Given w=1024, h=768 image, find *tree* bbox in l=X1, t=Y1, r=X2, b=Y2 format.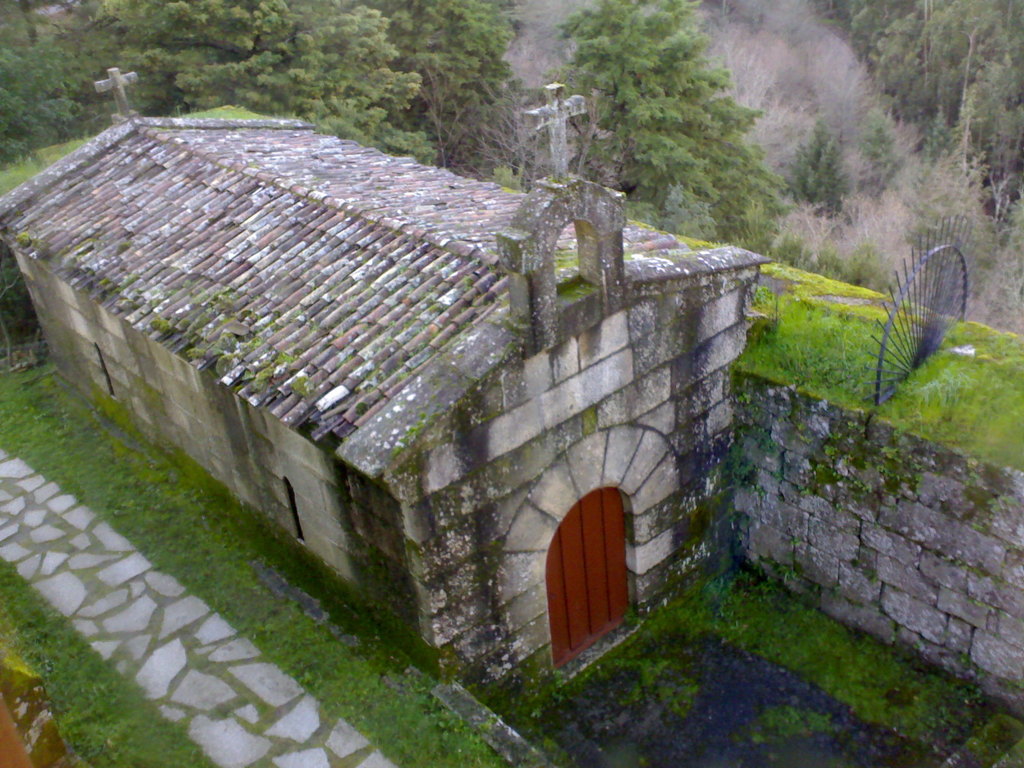
l=529, t=0, r=809, b=260.
